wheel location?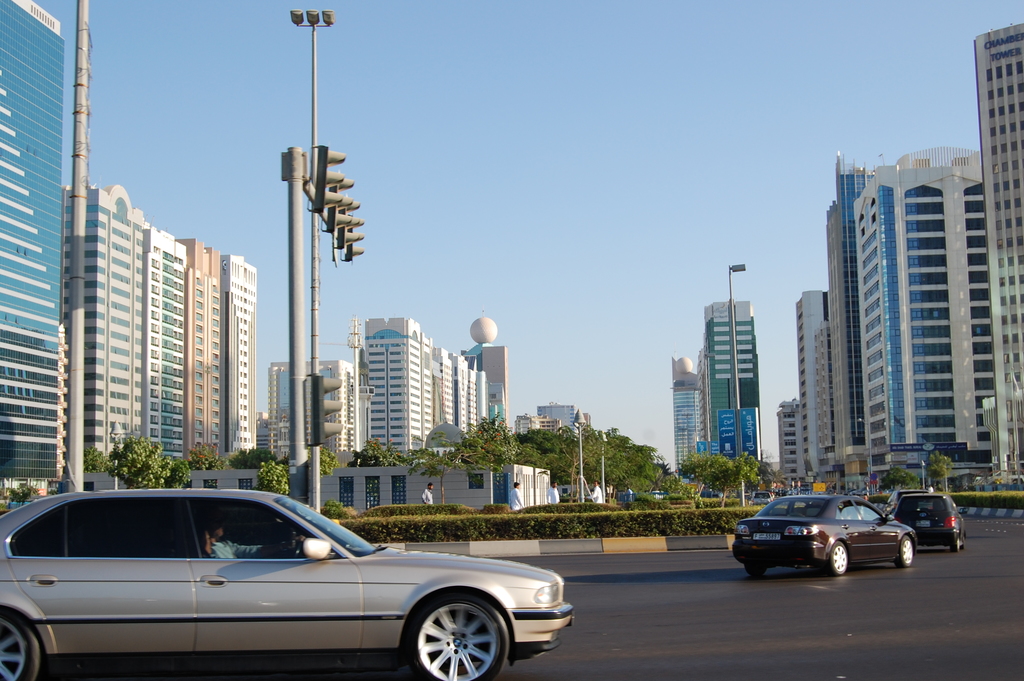
Rect(896, 536, 913, 568)
